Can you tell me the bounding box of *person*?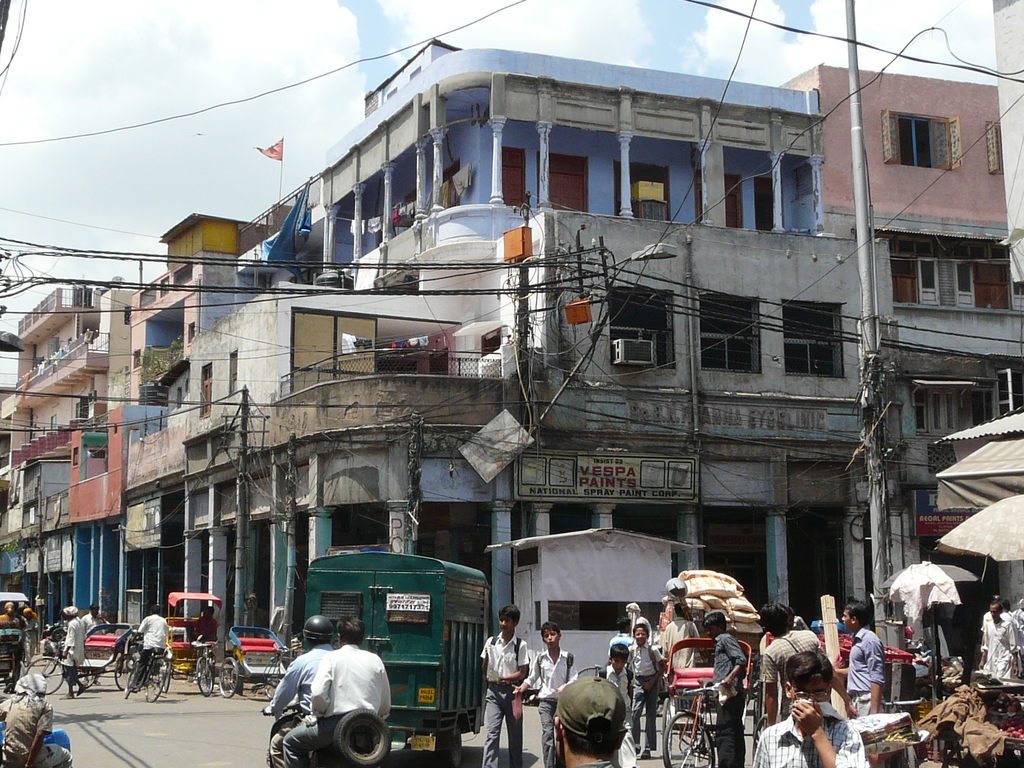
{"x1": 766, "y1": 603, "x2": 858, "y2": 723}.
